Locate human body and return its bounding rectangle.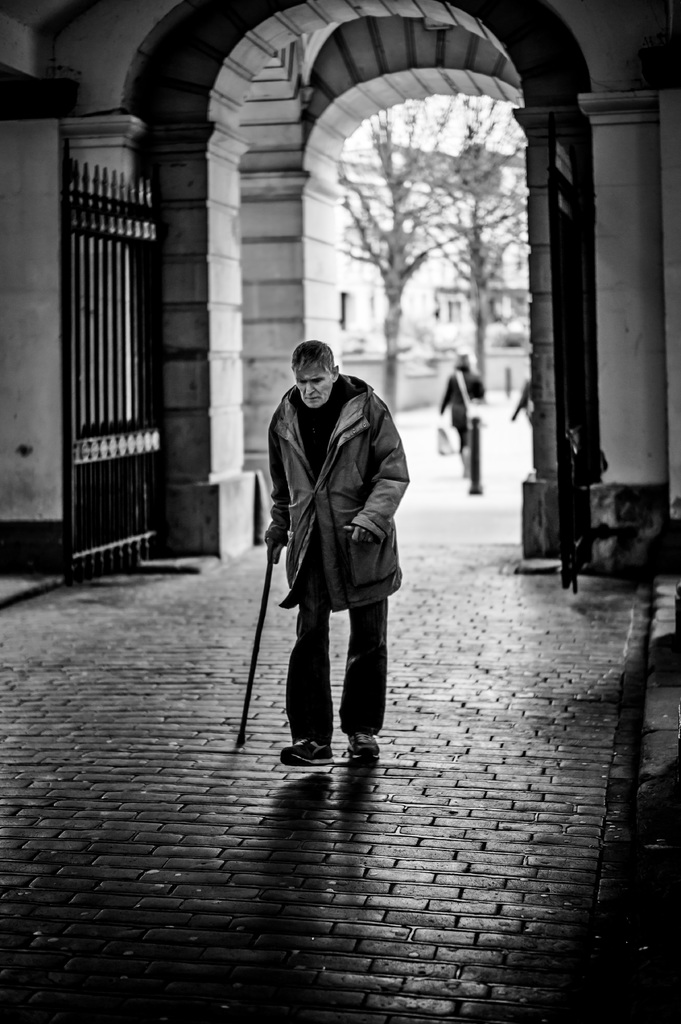
<region>250, 323, 410, 765</region>.
